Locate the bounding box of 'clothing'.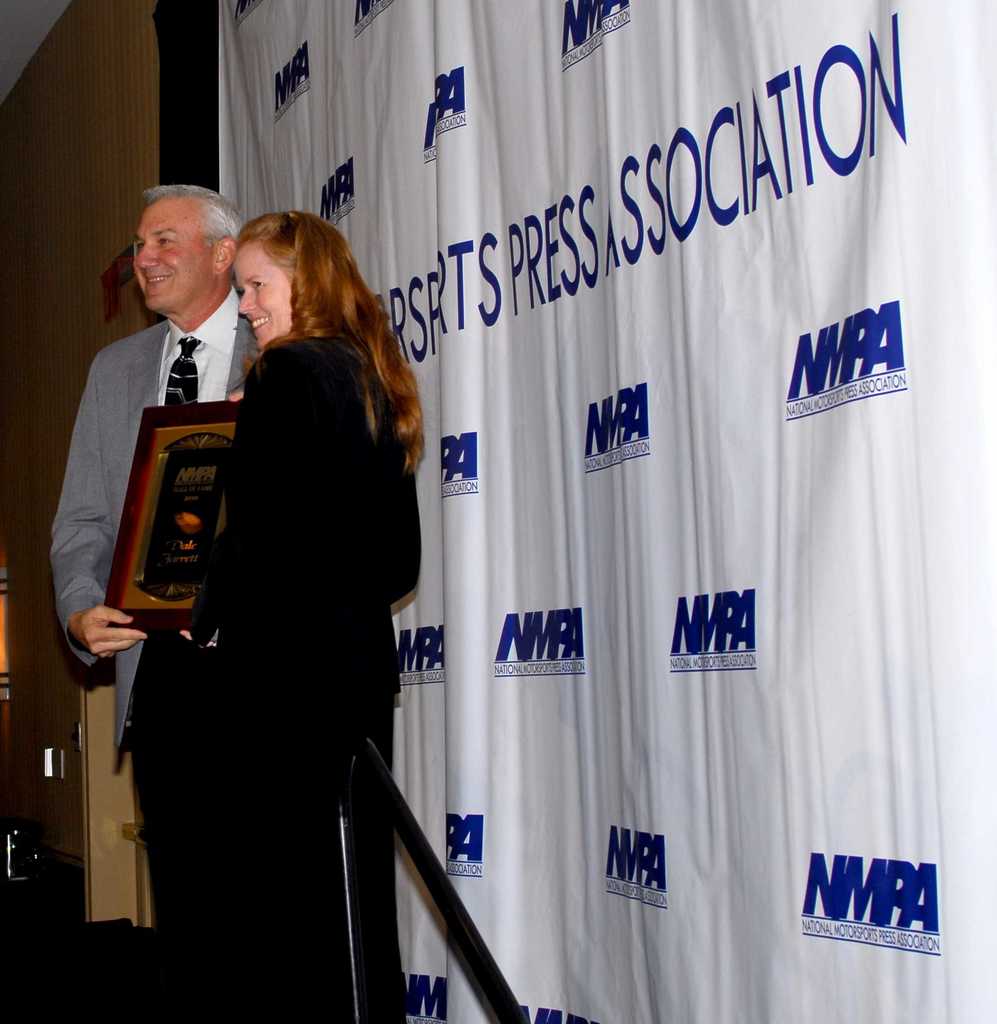
Bounding box: [x1=36, y1=278, x2=256, y2=779].
